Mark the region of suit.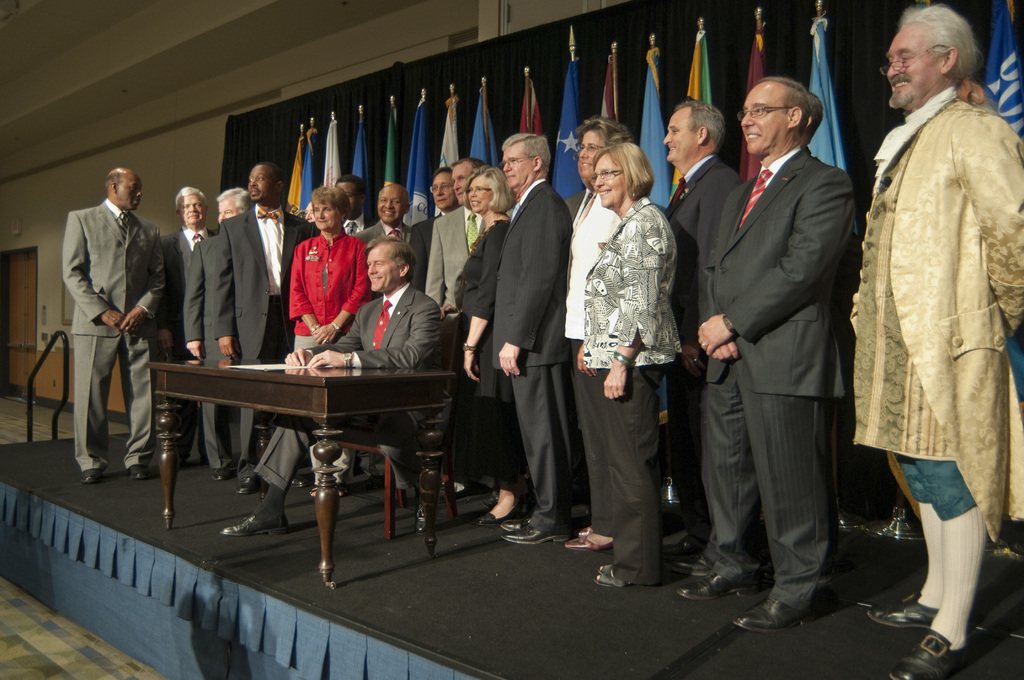
Region: [x1=164, y1=227, x2=209, y2=444].
